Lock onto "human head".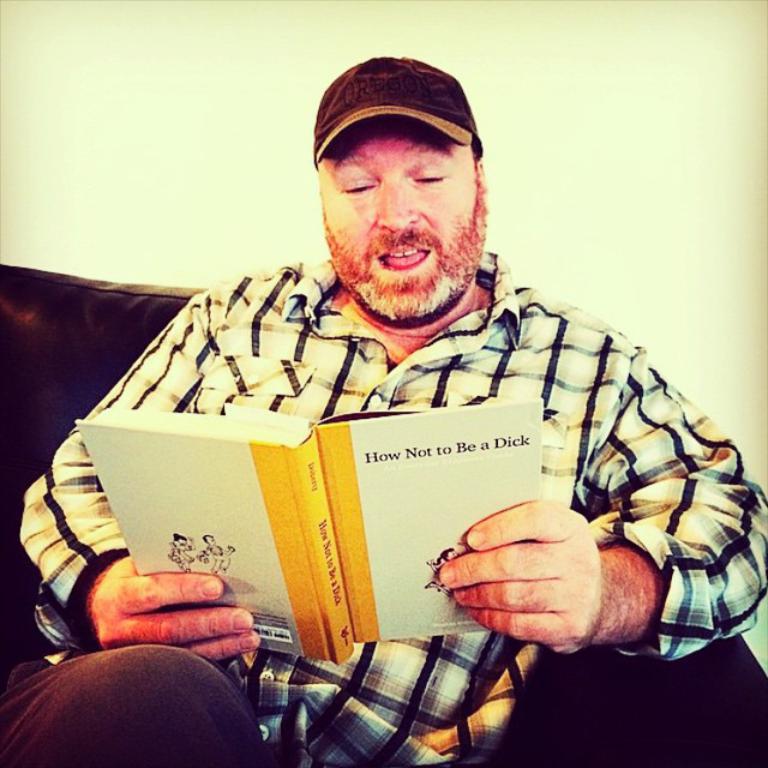
Locked: pyautogui.locateOnScreen(304, 56, 511, 323).
